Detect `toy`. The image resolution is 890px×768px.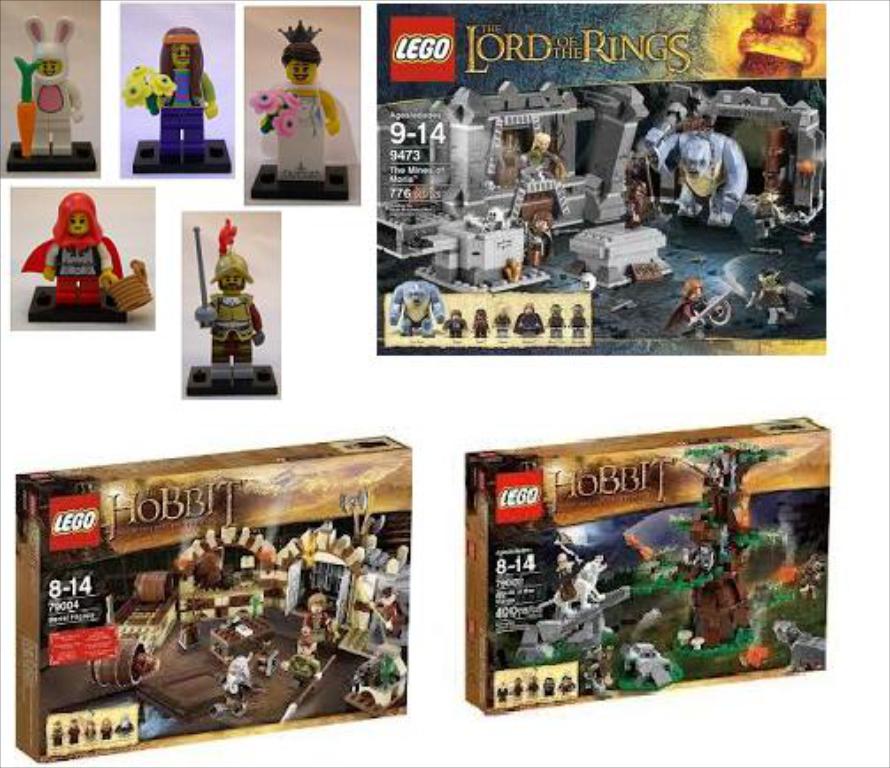
{"x1": 550, "y1": 306, "x2": 564, "y2": 338}.
